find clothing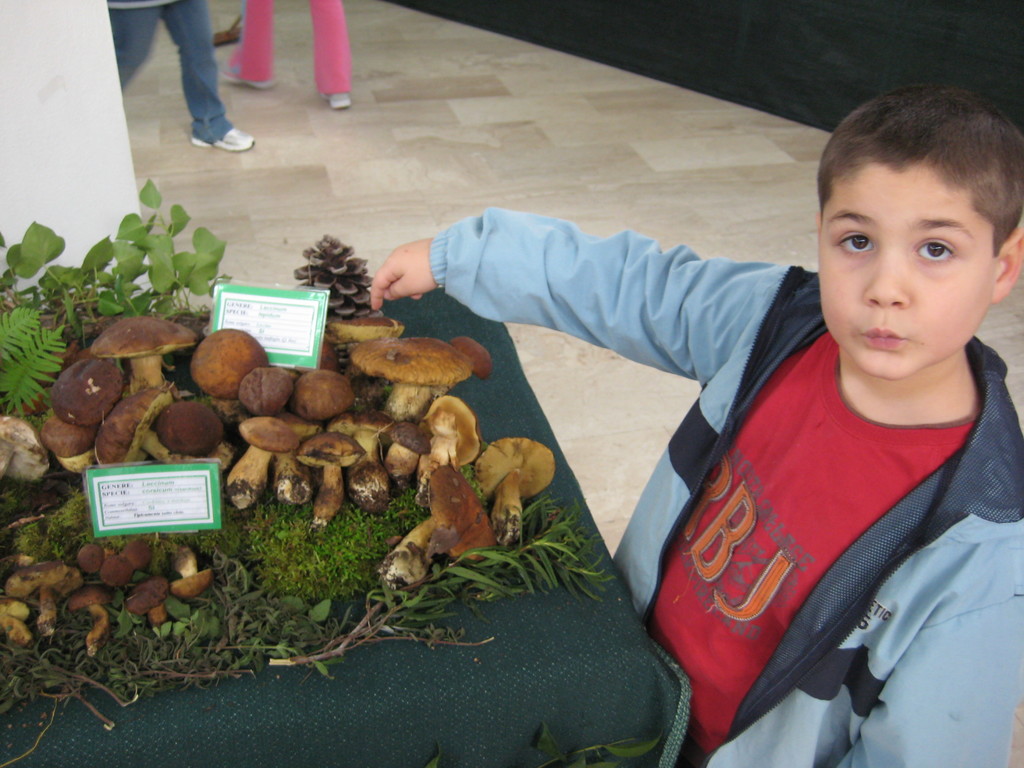
464/182/1023/767
